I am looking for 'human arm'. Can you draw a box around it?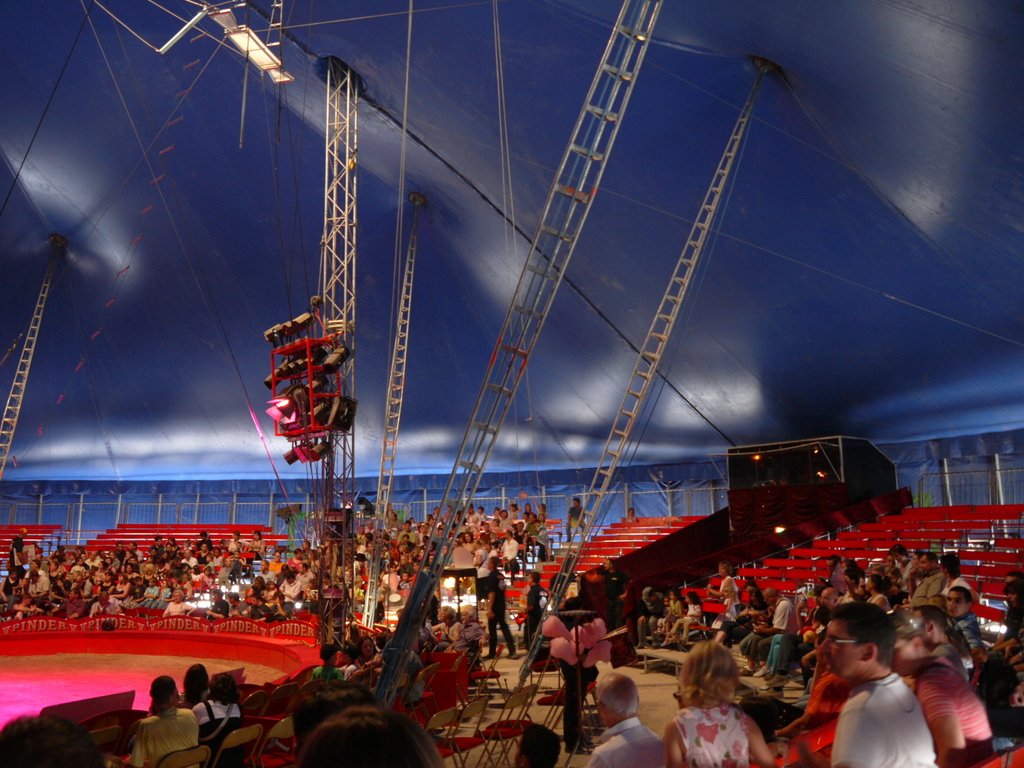
Sure, the bounding box is Rect(0, 576, 8, 601).
